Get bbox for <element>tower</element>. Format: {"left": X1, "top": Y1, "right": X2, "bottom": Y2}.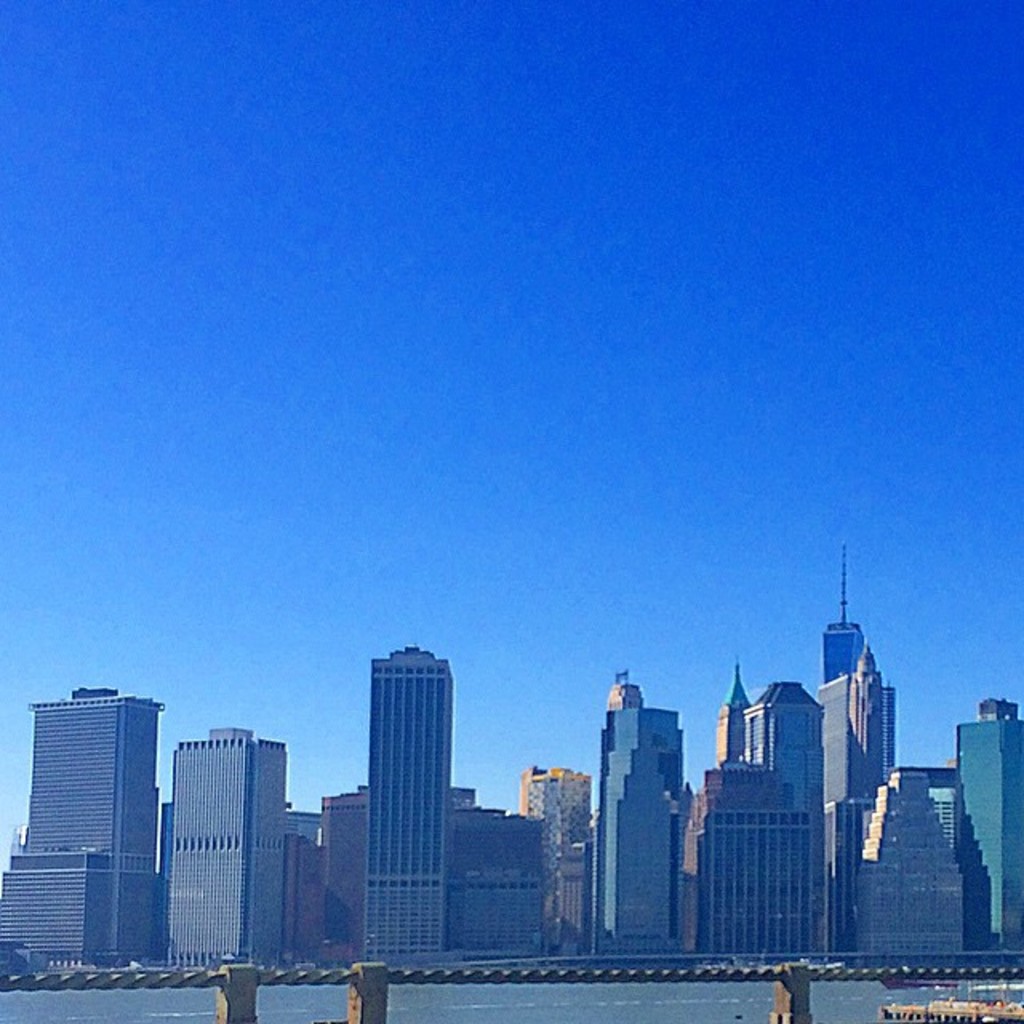
{"left": 13, "top": 654, "right": 168, "bottom": 963}.
